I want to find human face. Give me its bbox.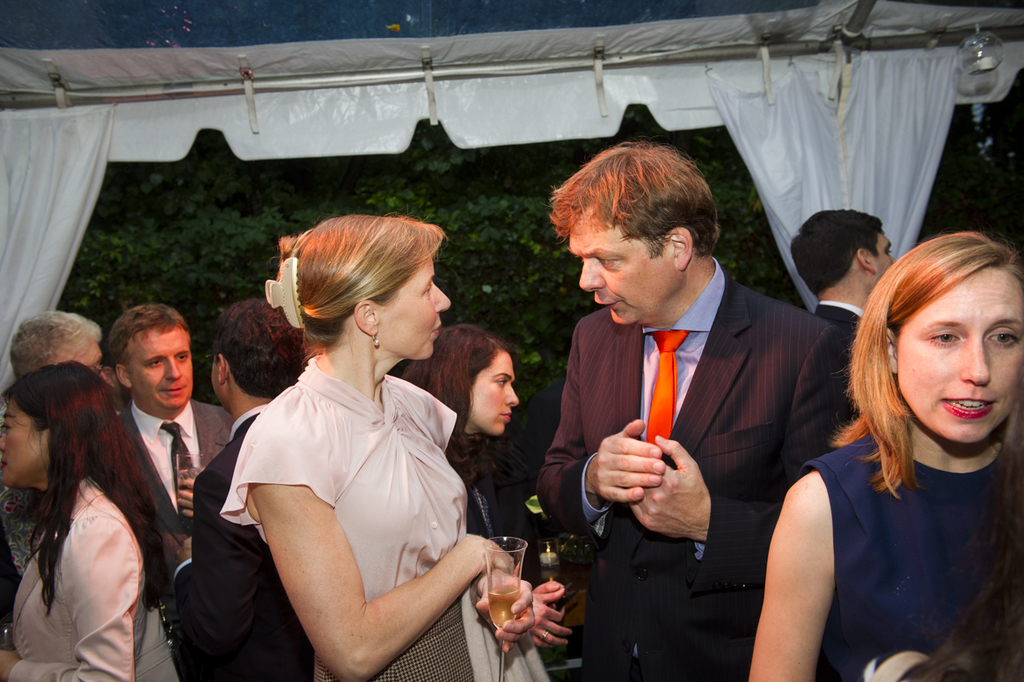
region(568, 207, 683, 325).
